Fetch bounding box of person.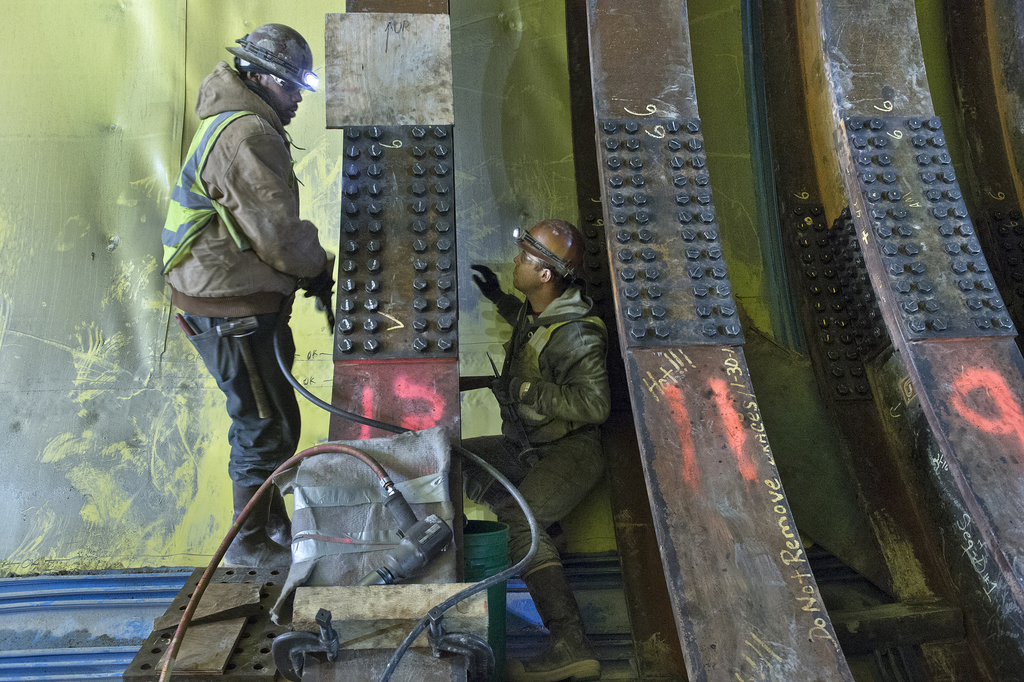
Bbox: 159/16/328/593.
